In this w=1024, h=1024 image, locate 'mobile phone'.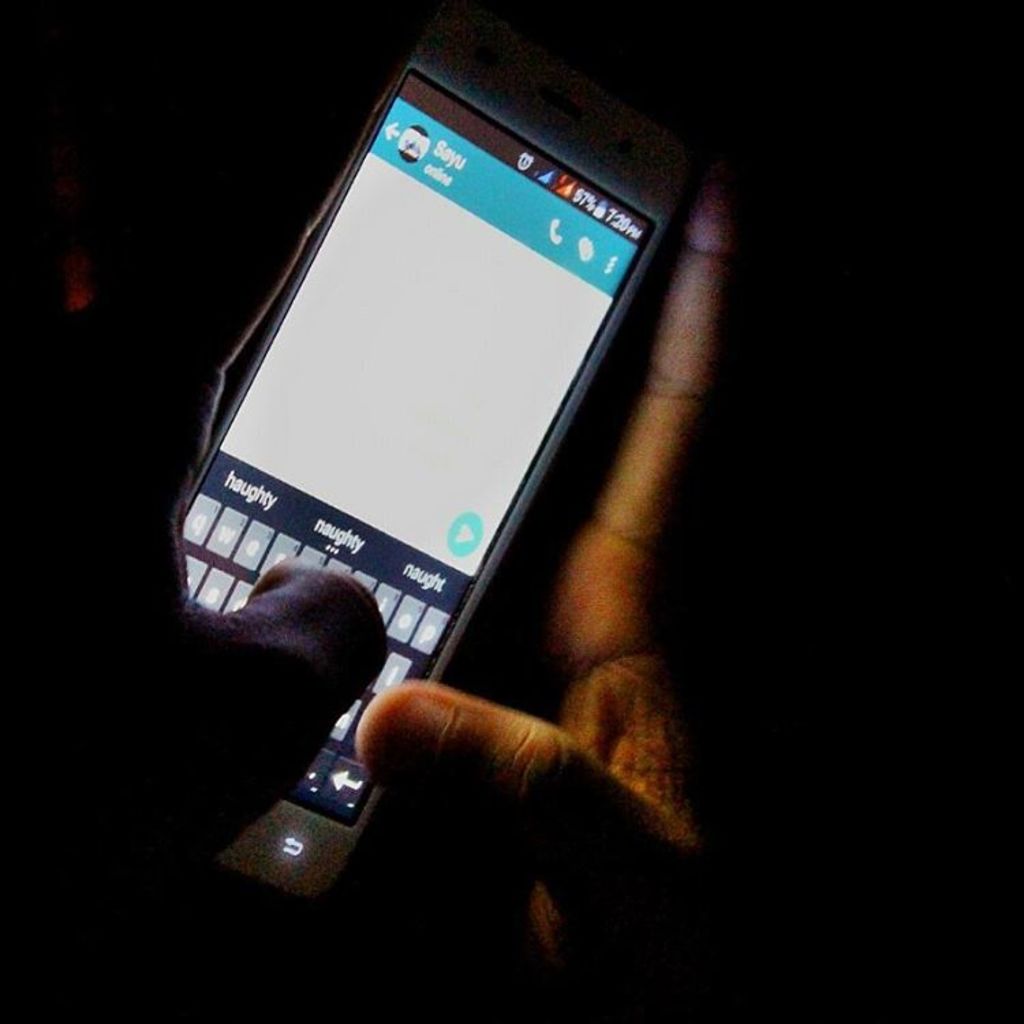
Bounding box: x1=197 y1=138 x2=602 y2=874.
